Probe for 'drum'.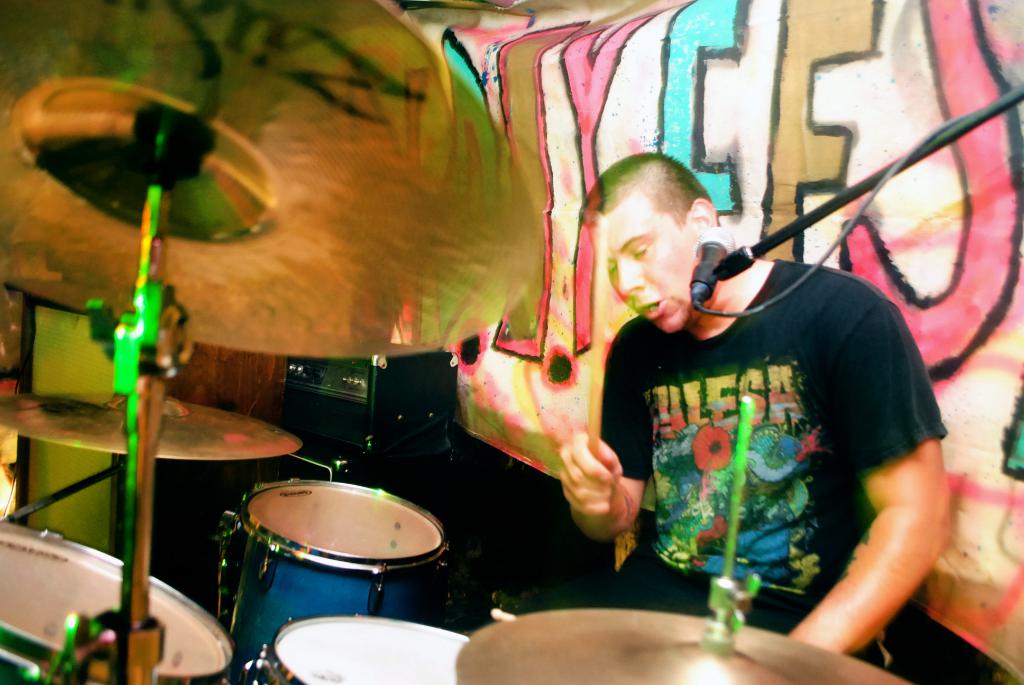
Probe result: pyautogui.locateOnScreen(238, 613, 489, 684).
